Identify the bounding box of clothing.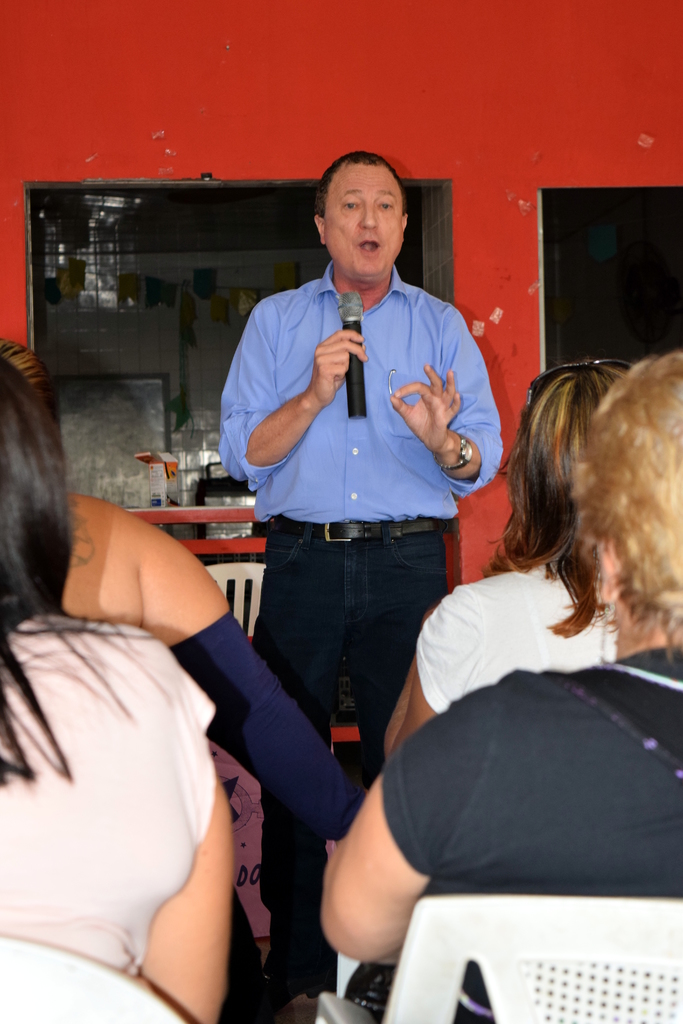
(132, 586, 363, 1023).
